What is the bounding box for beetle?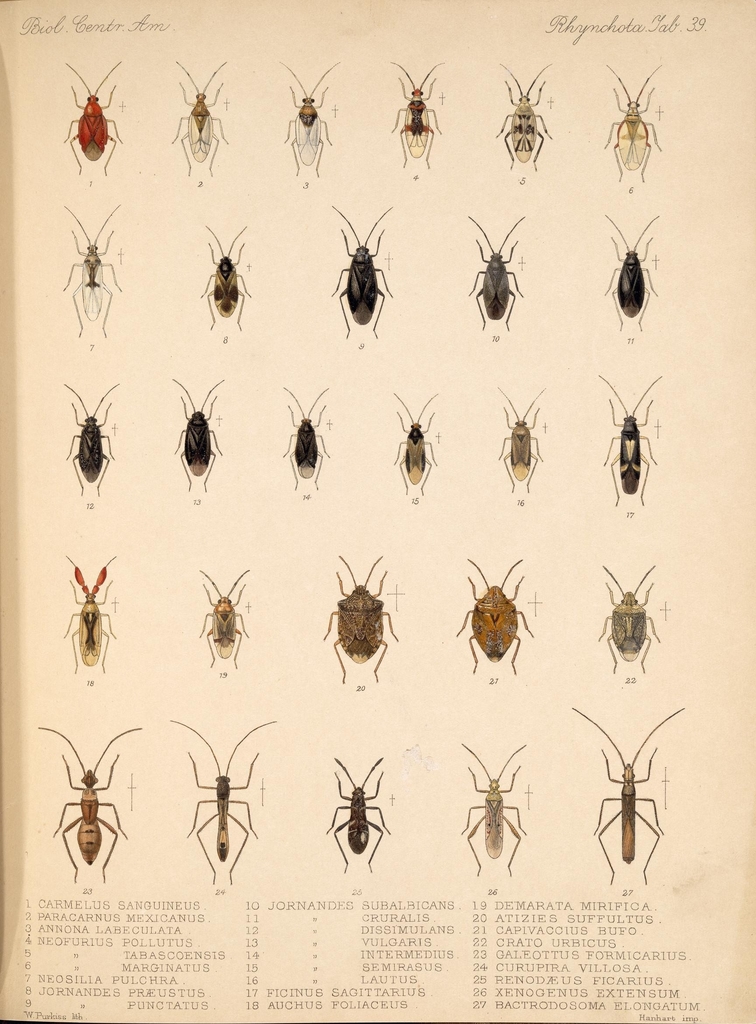
BBox(68, 57, 125, 171).
